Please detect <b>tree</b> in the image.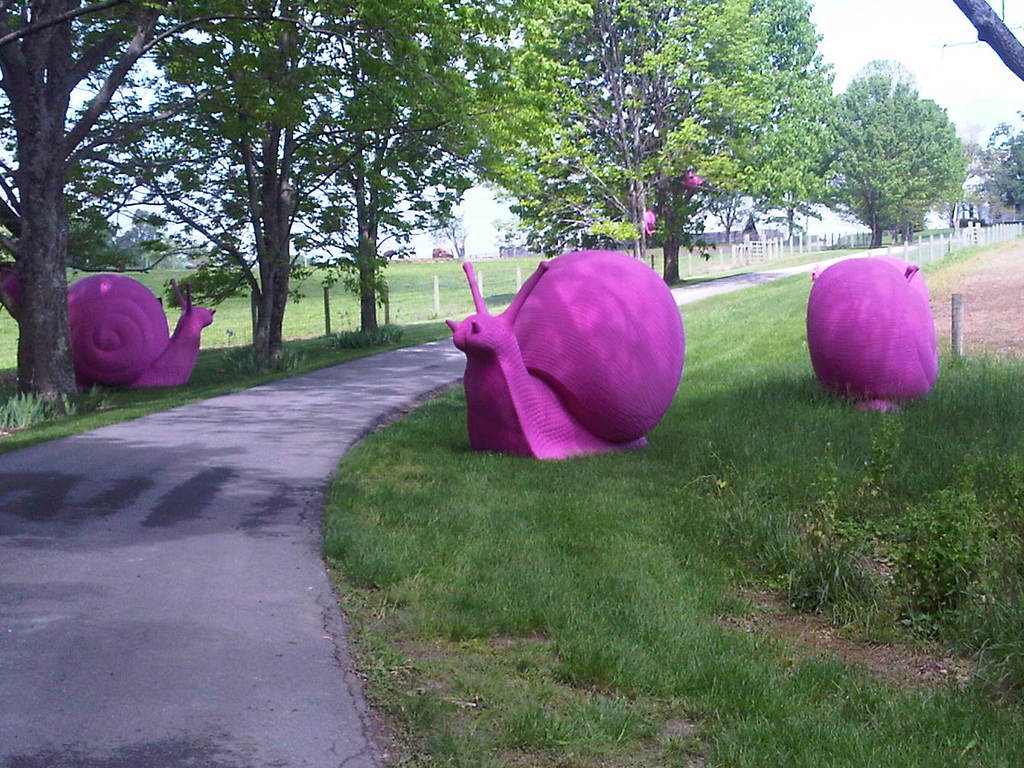
[left=803, top=78, right=977, bottom=245].
